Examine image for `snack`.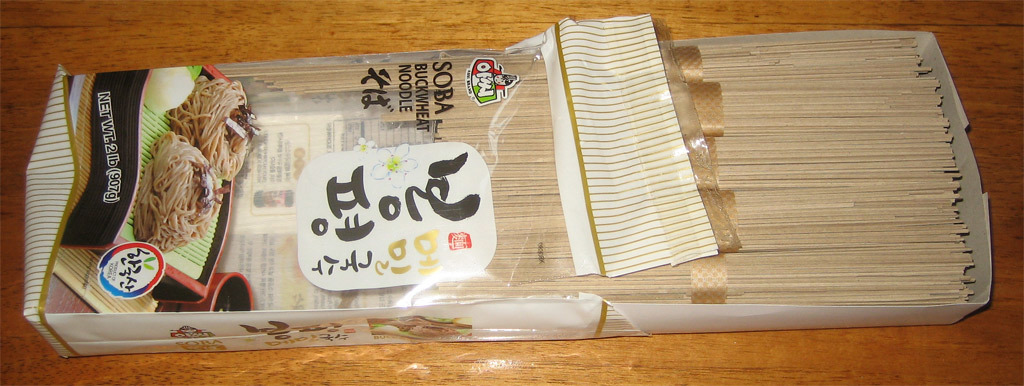
Examination result: 163 74 264 181.
